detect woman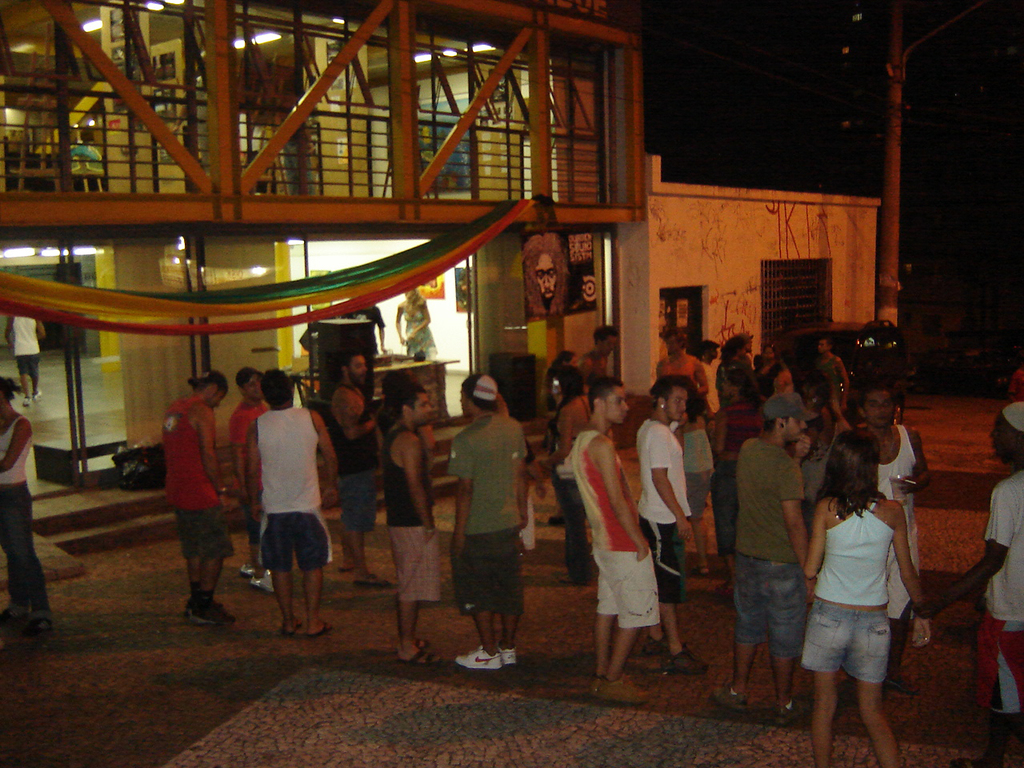
Rect(784, 415, 908, 762)
